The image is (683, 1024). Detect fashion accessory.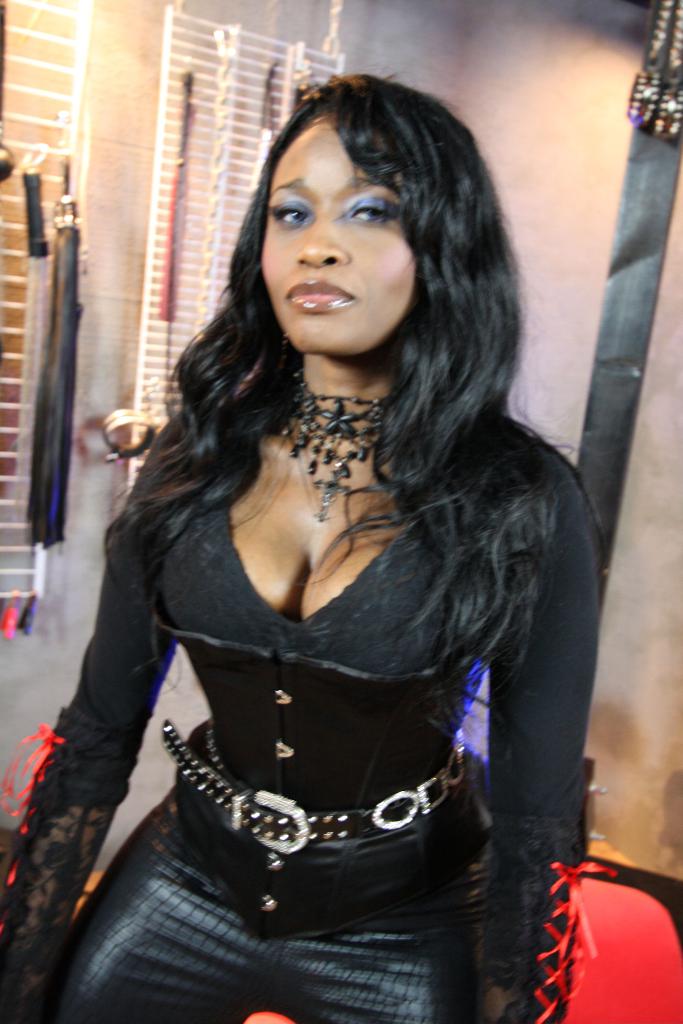
Detection: <region>158, 713, 473, 860</region>.
